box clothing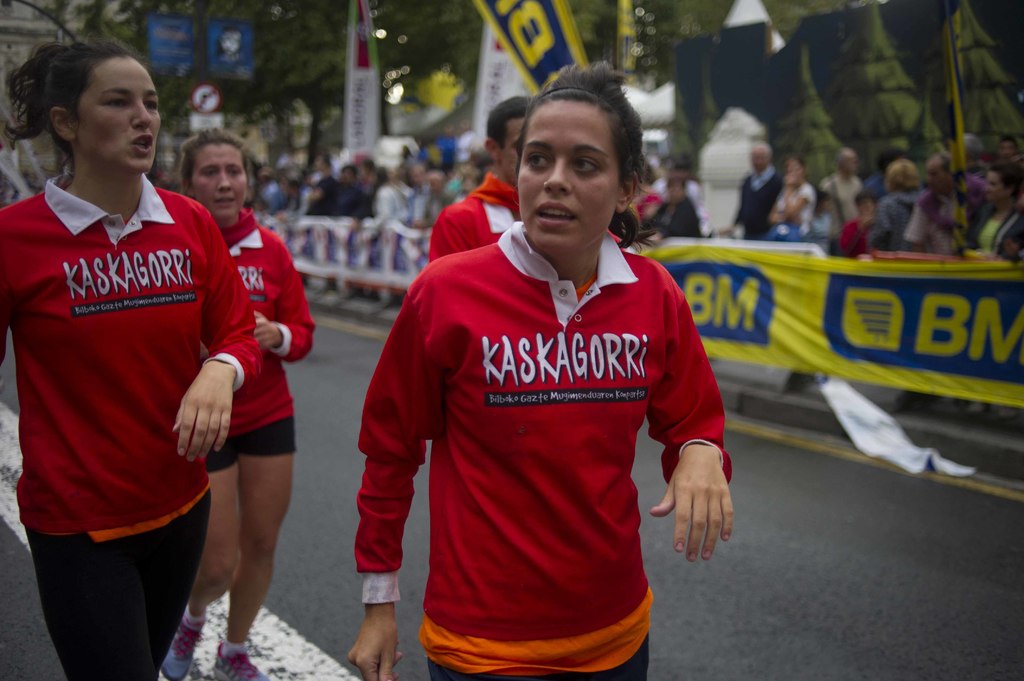
<bbox>356, 78, 736, 680</bbox>
